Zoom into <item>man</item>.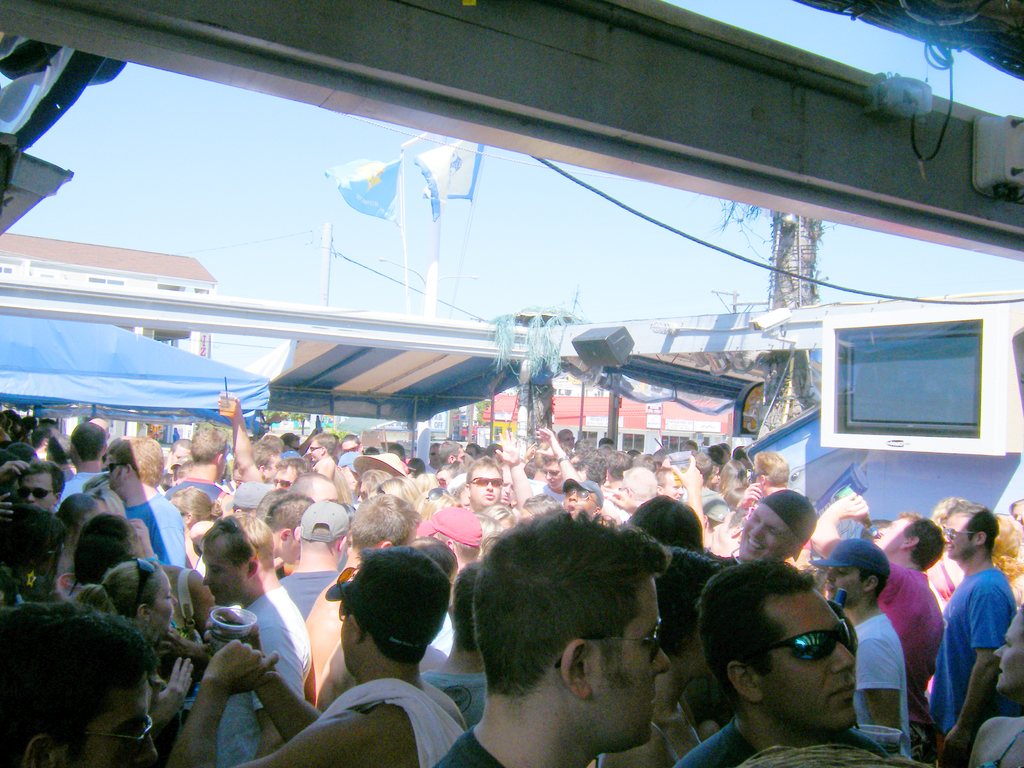
Zoom target: [106, 431, 182, 573].
